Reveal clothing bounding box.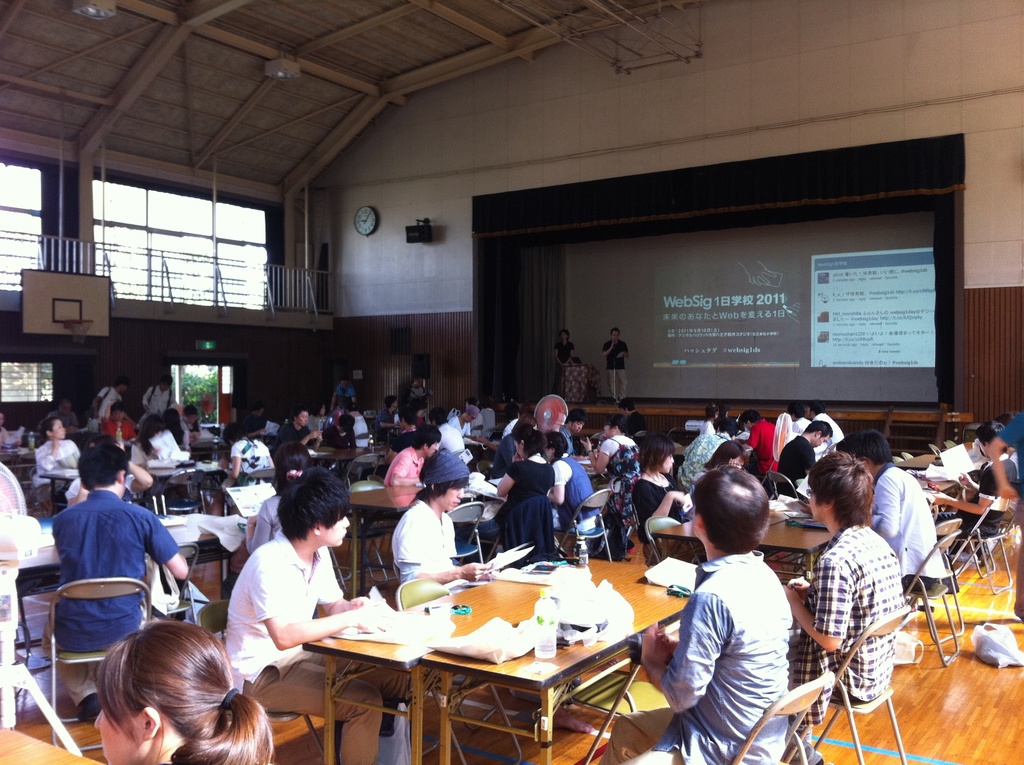
Revealed: select_region(740, 426, 788, 483).
